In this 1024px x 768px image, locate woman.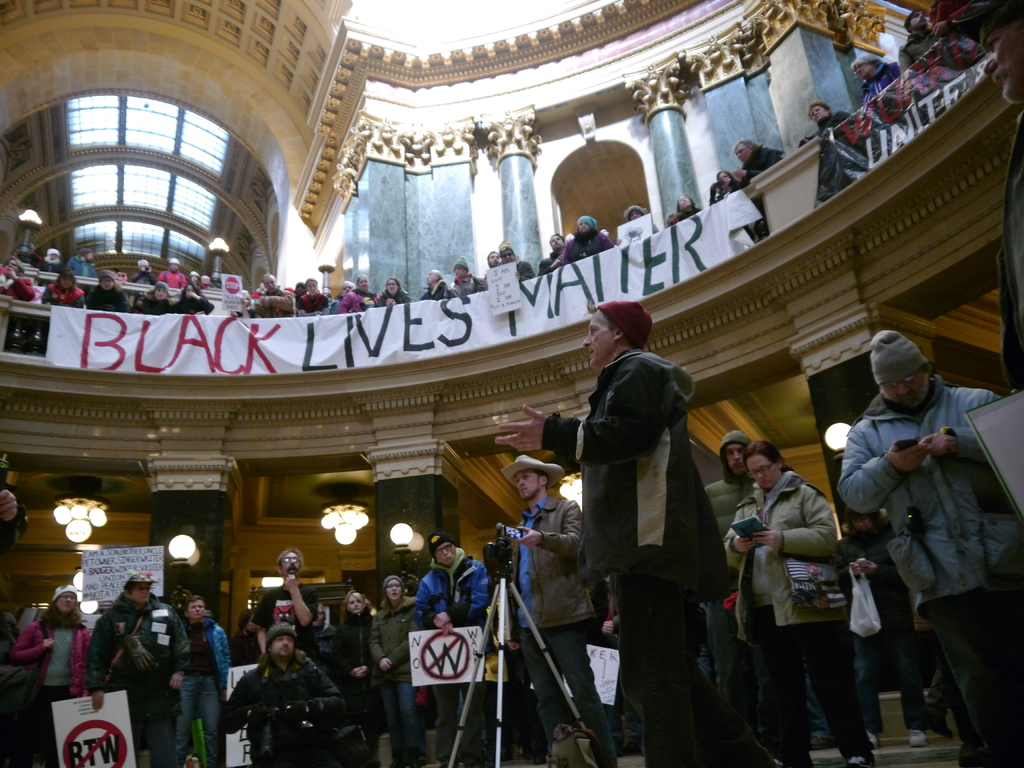
Bounding box: 801 101 856 148.
